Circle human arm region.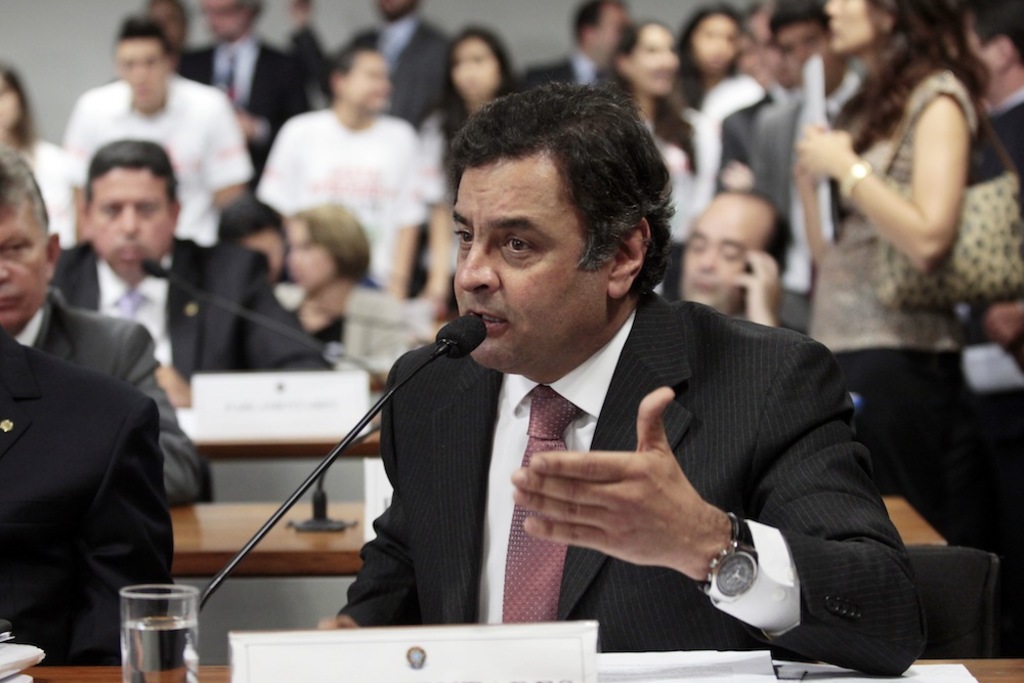
Region: (x1=418, y1=112, x2=462, y2=301).
